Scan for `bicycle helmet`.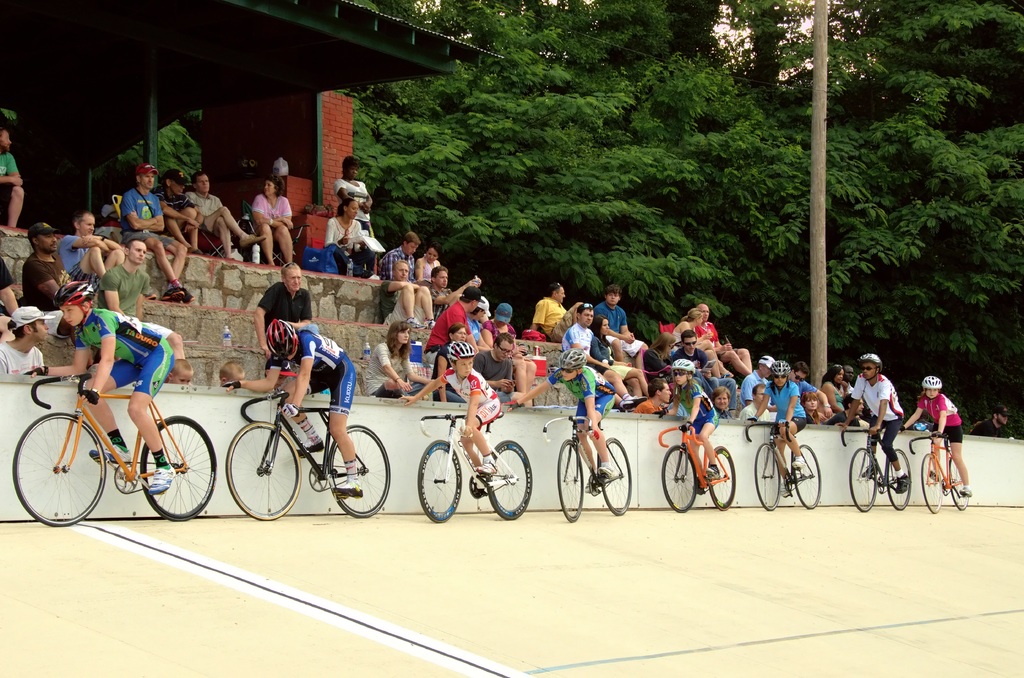
Scan result: Rect(49, 280, 89, 300).
